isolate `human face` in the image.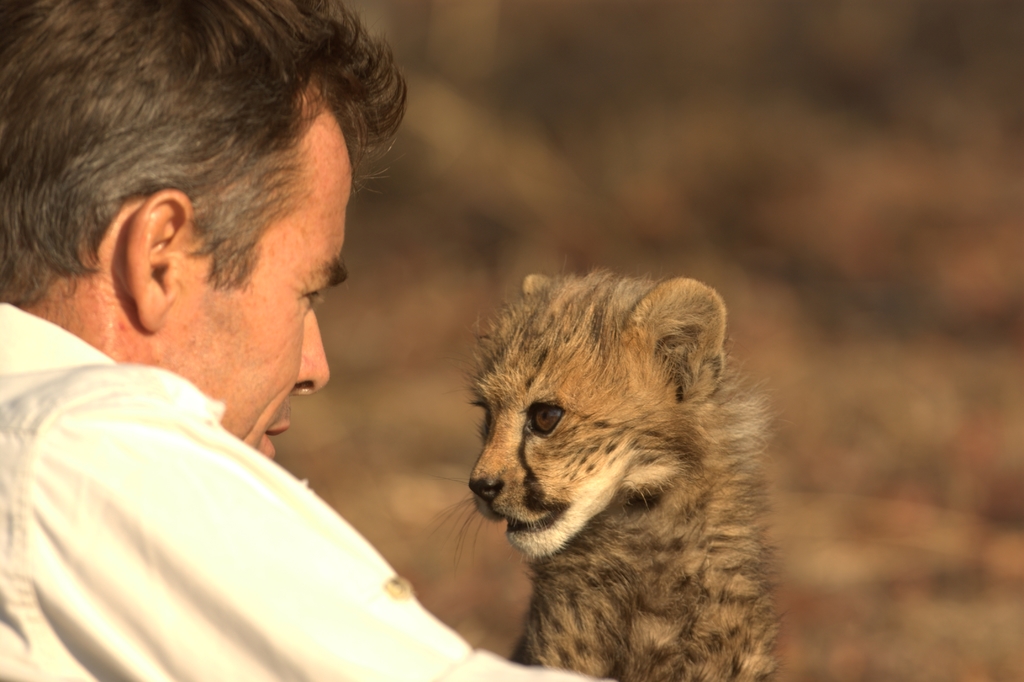
Isolated region: [182, 127, 355, 459].
